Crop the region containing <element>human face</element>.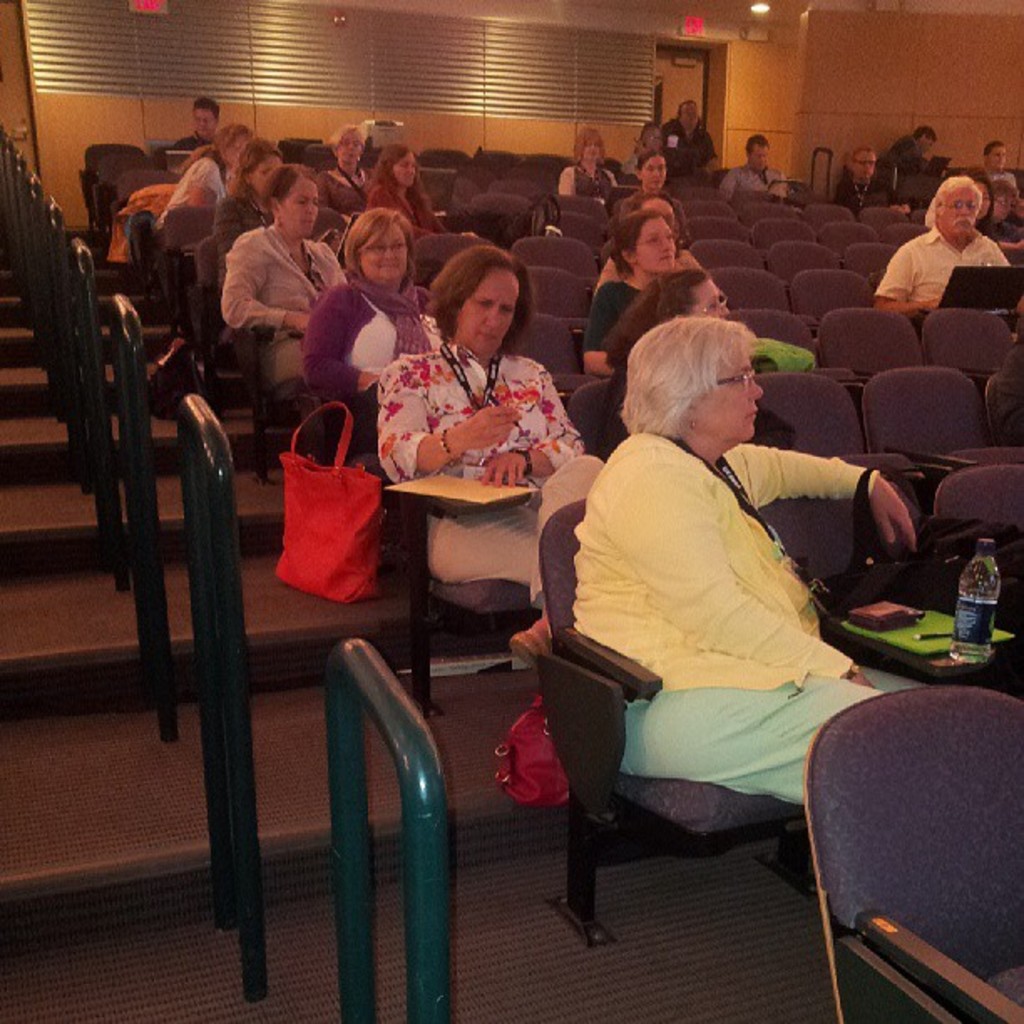
Crop region: <bbox>637, 216, 676, 276</bbox>.
